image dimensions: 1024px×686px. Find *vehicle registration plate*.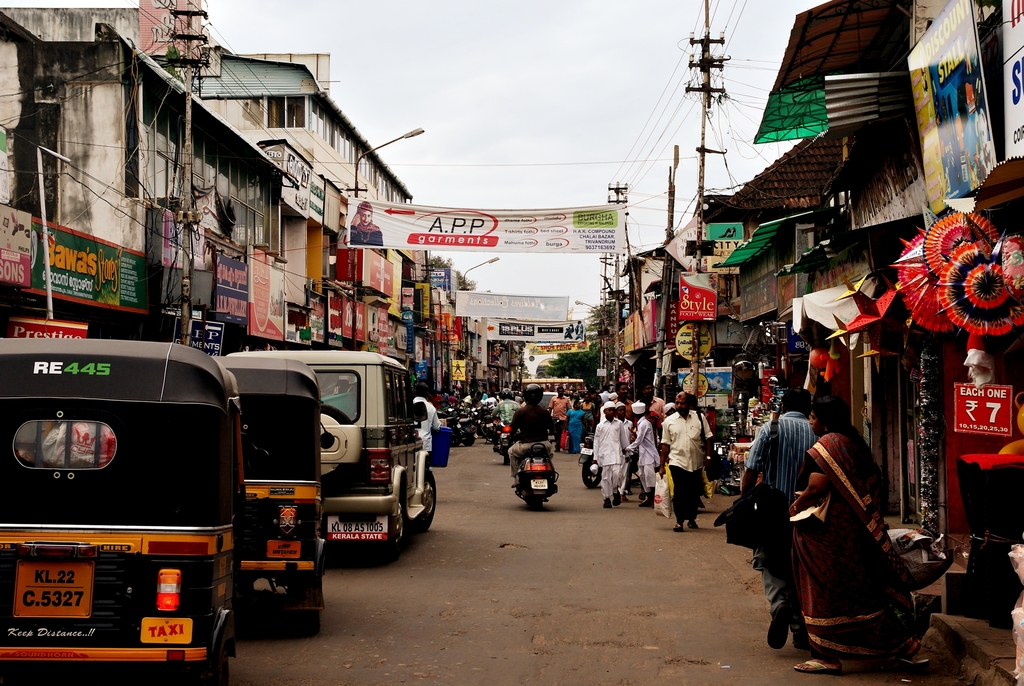
{"left": 9, "top": 559, "right": 95, "bottom": 617}.
